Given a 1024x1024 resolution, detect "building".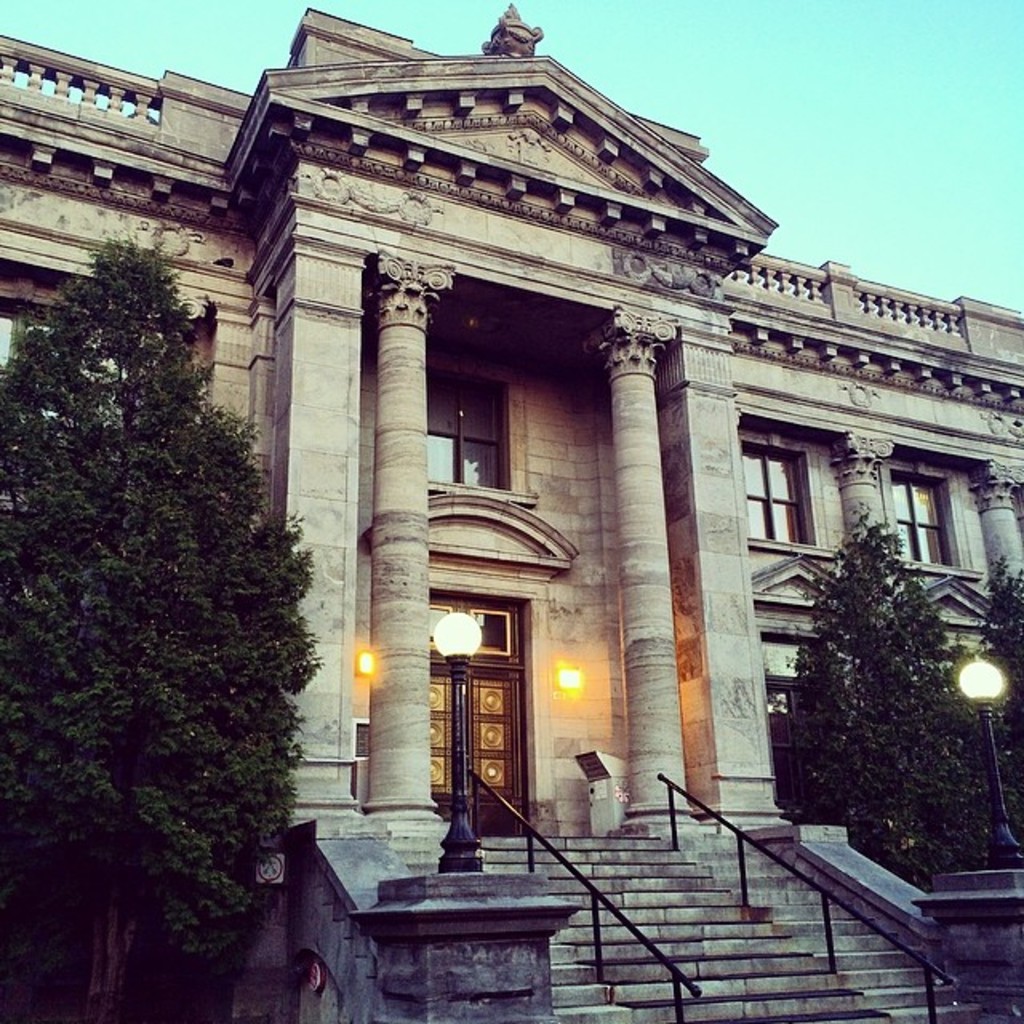
BBox(0, 0, 1022, 1021).
